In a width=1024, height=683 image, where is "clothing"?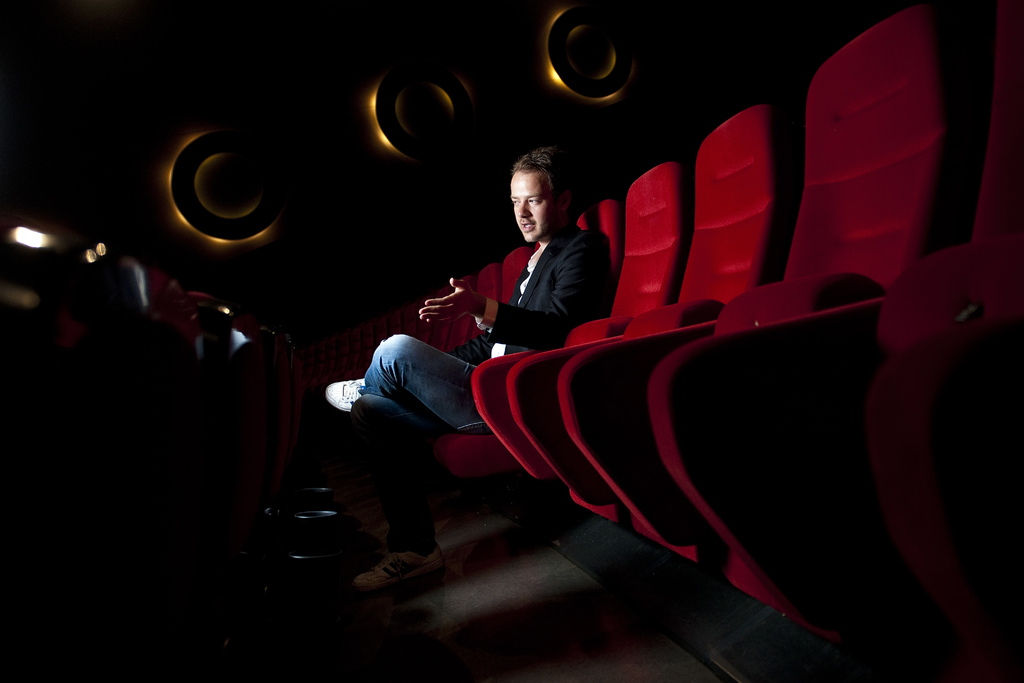
(347, 222, 608, 548).
